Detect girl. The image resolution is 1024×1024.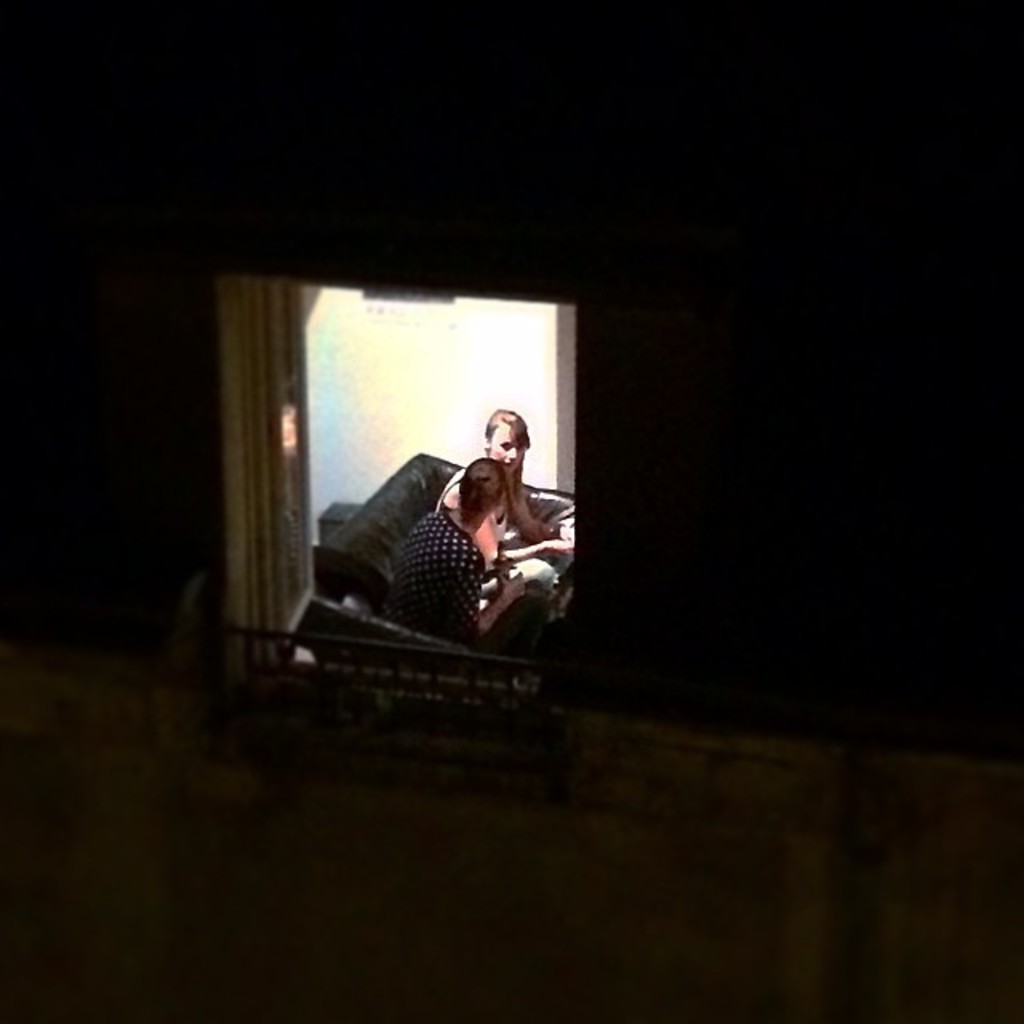
{"x1": 443, "y1": 403, "x2": 573, "y2": 565}.
